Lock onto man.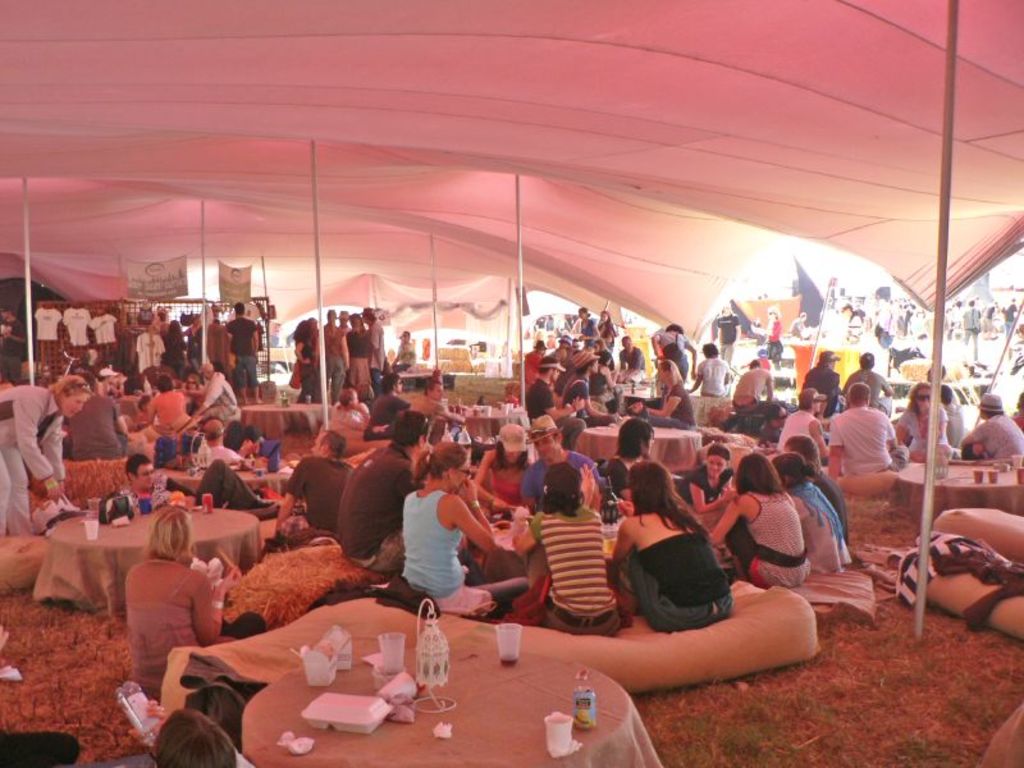
Locked: l=279, t=438, r=347, b=566.
